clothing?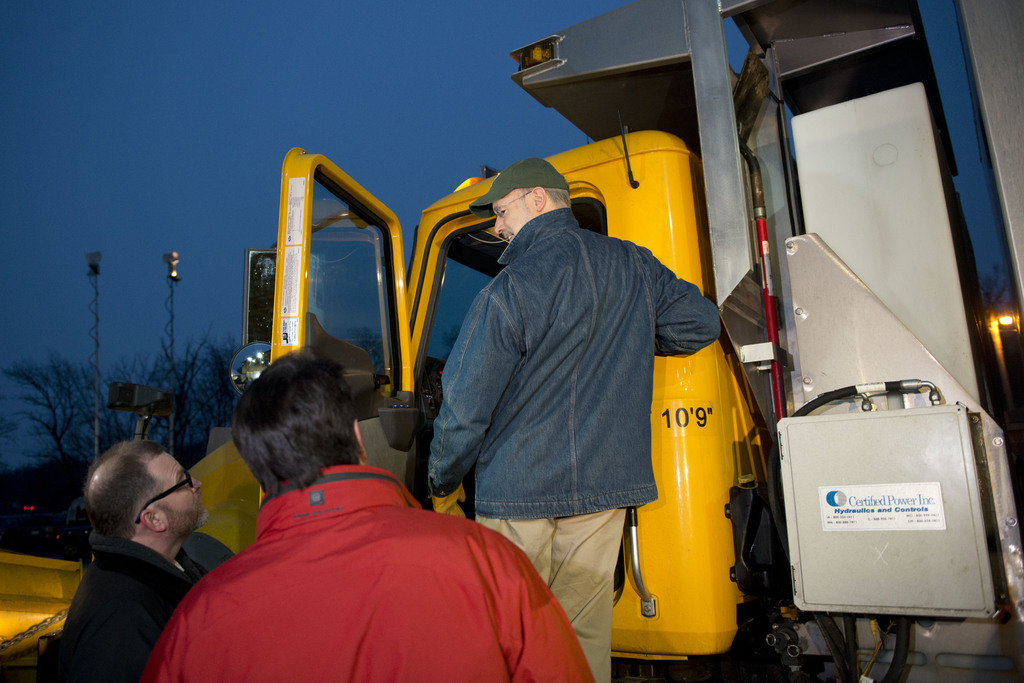
detection(52, 540, 188, 682)
